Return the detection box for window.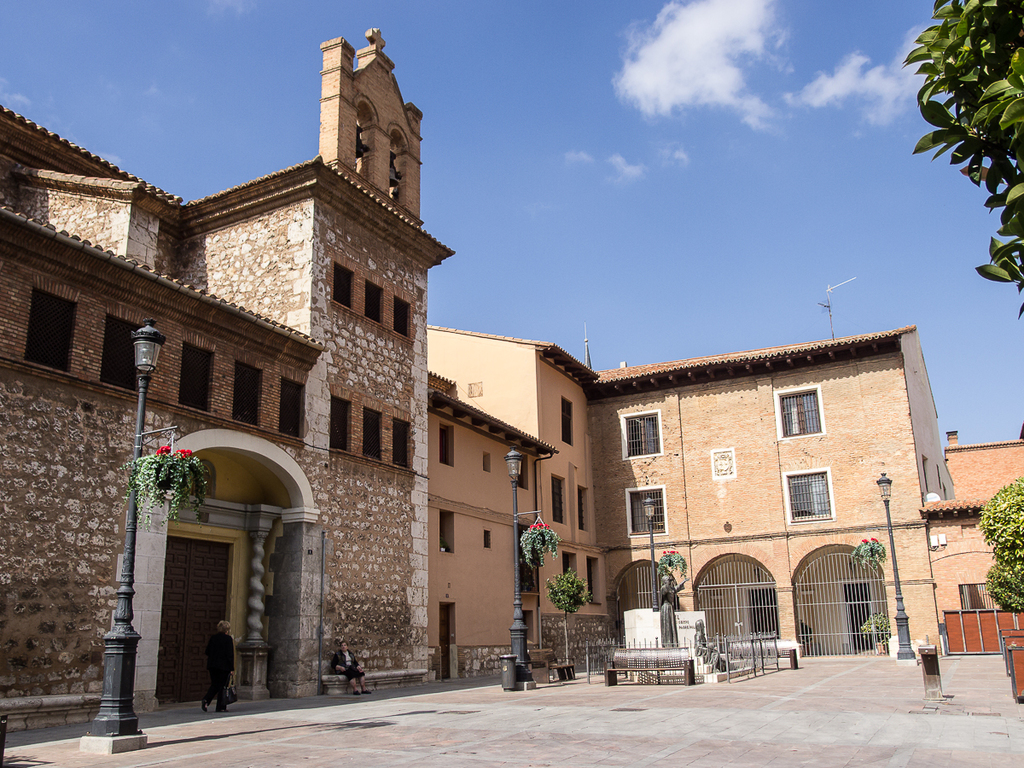
x1=329 y1=394 x2=351 y2=451.
